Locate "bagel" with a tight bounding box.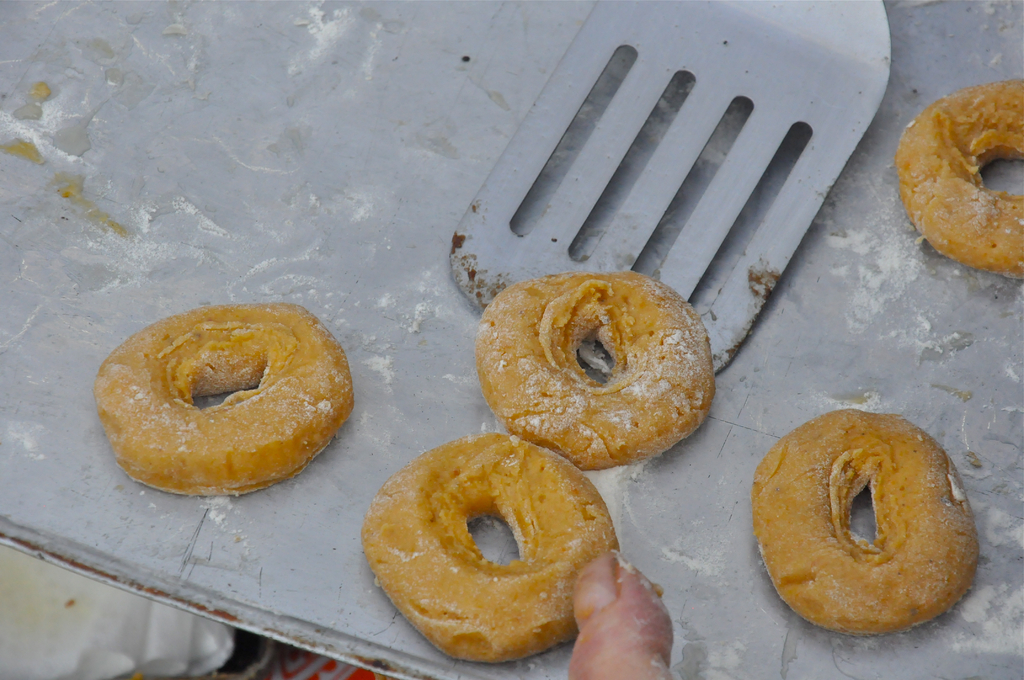
bbox(356, 430, 618, 664).
